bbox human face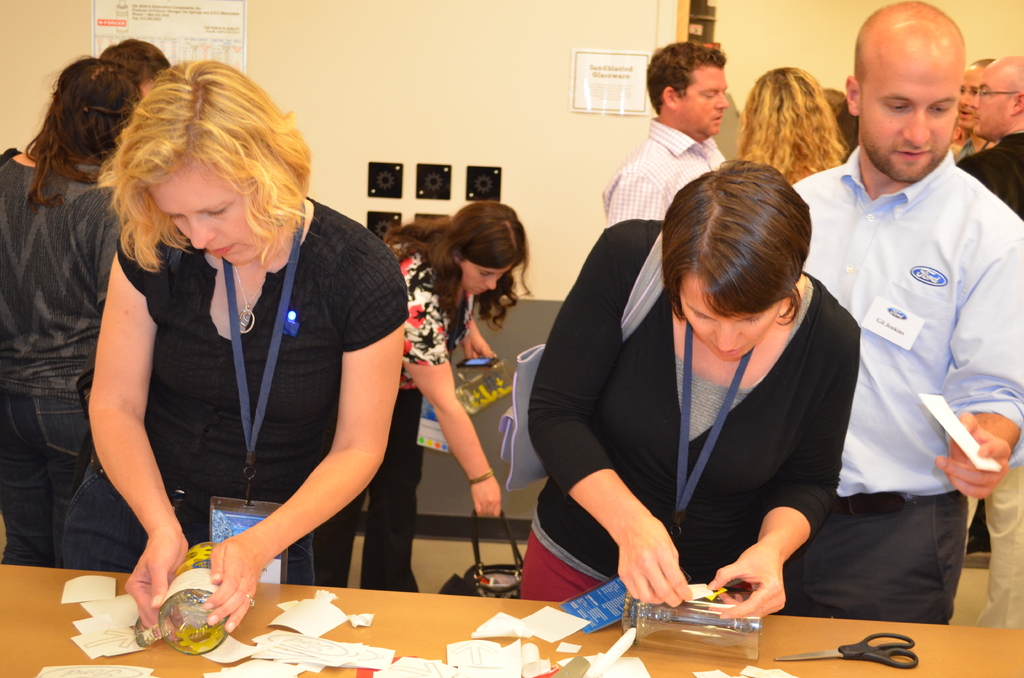
x1=150 y1=162 x2=266 y2=263
